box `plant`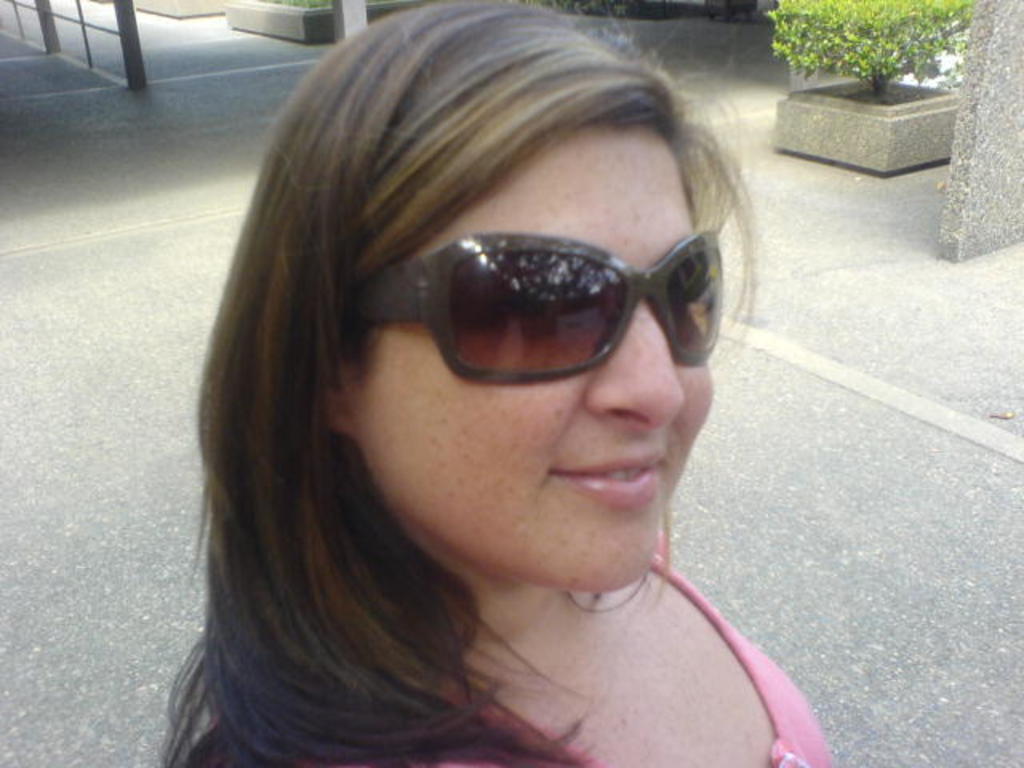
detection(773, 6, 957, 74)
